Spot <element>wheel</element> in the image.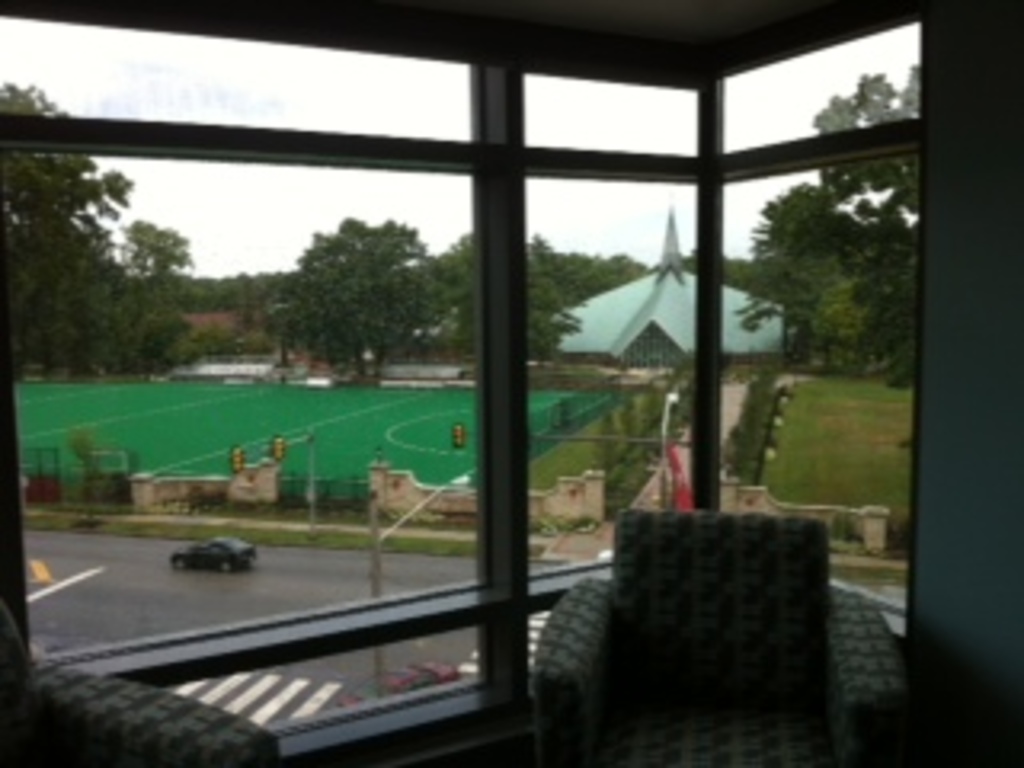
<element>wheel</element> found at locate(224, 560, 230, 579).
